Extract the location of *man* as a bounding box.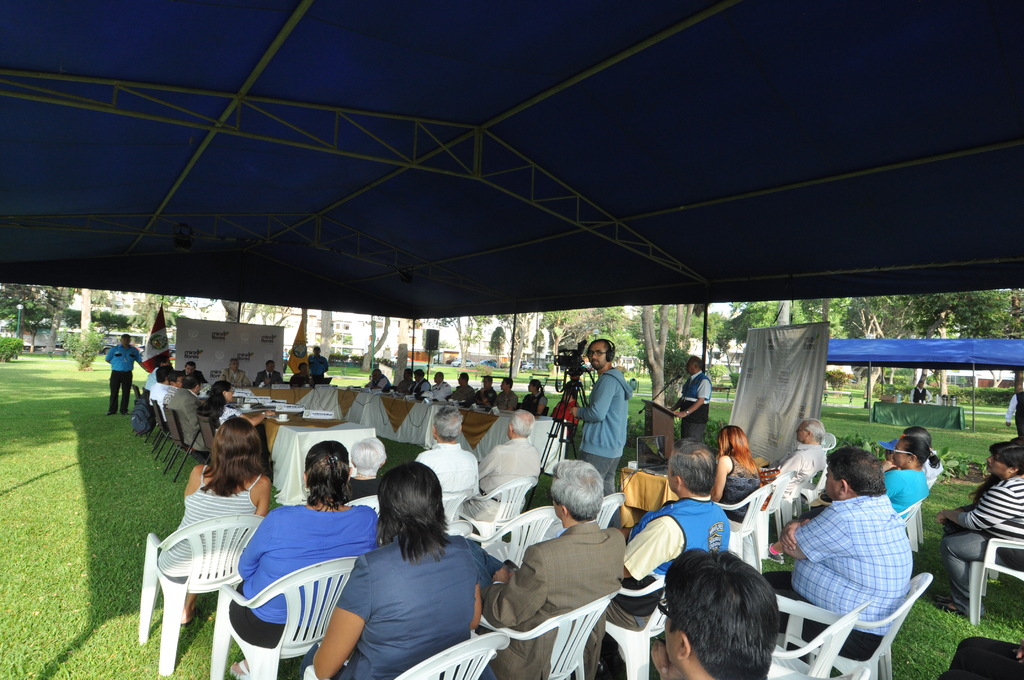
(461, 408, 540, 530).
